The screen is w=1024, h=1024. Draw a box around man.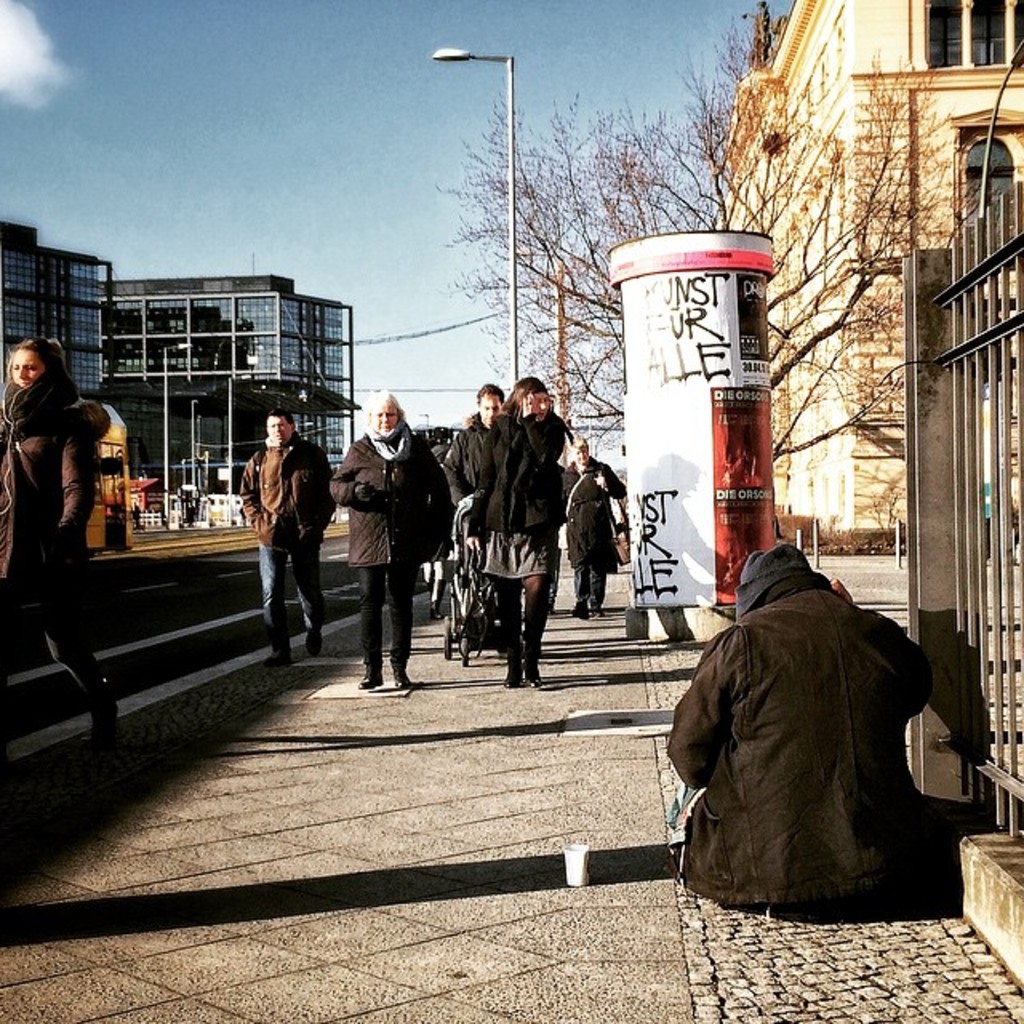
pyautogui.locateOnScreen(238, 411, 341, 658).
